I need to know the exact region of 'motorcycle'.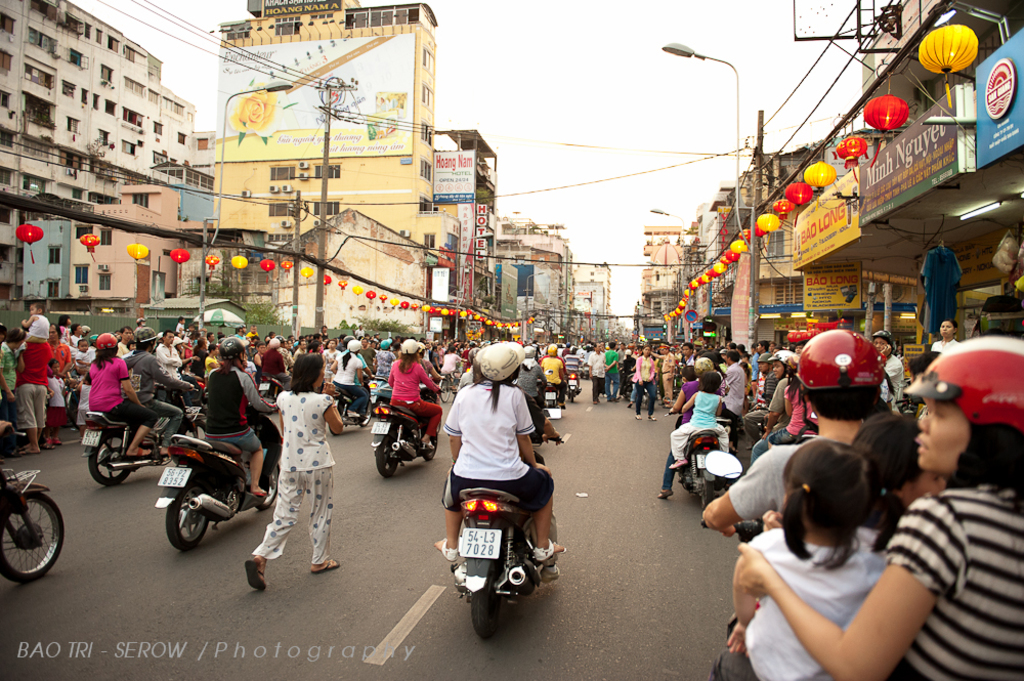
Region: <region>447, 406, 563, 635</region>.
